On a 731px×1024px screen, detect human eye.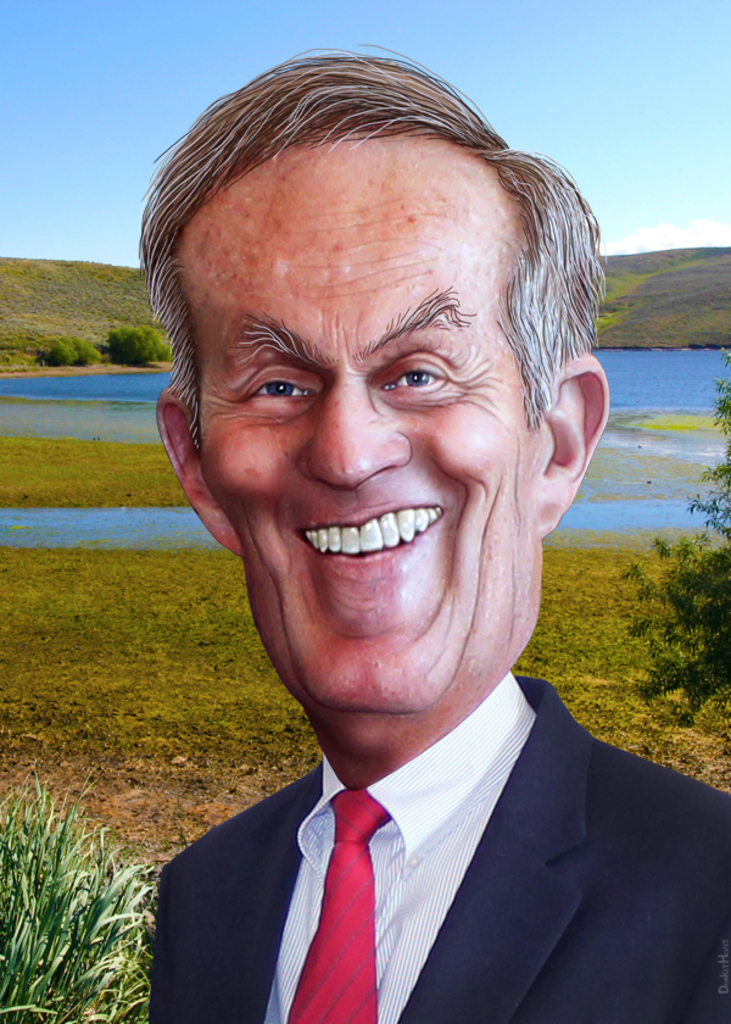
bbox=(376, 351, 447, 401).
